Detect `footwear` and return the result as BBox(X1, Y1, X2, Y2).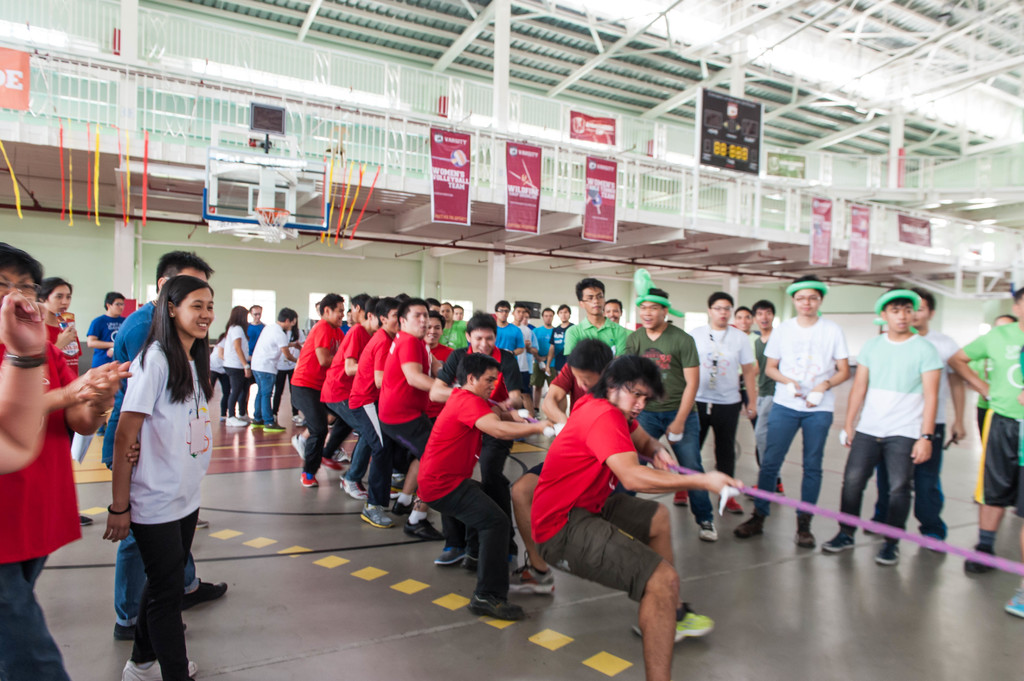
BBox(361, 503, 397, 525).
